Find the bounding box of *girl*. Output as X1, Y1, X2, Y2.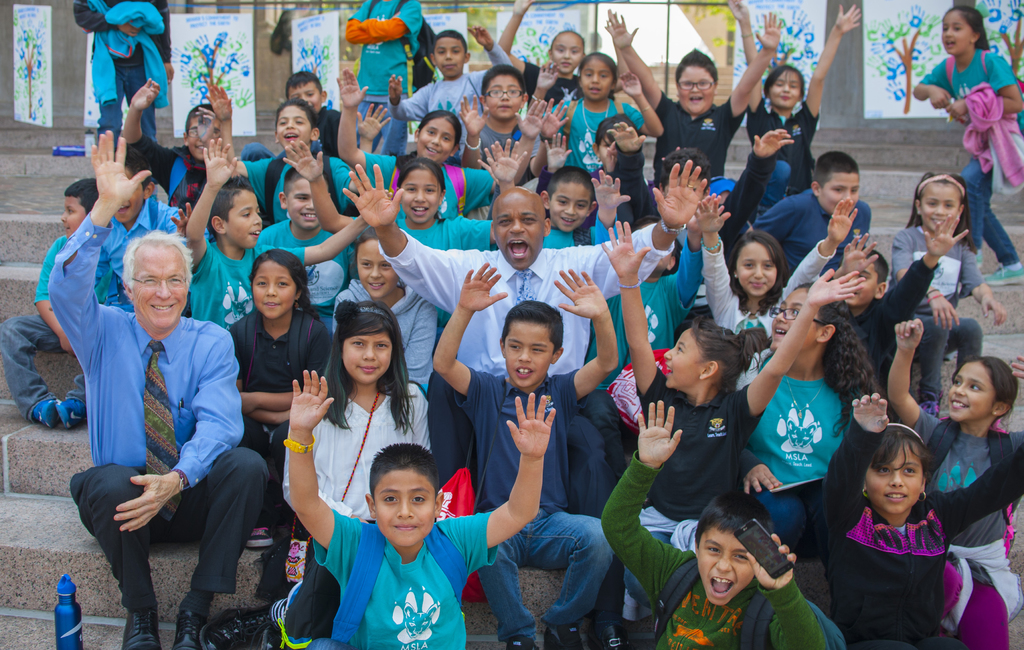
220, 243, 351, 598.
